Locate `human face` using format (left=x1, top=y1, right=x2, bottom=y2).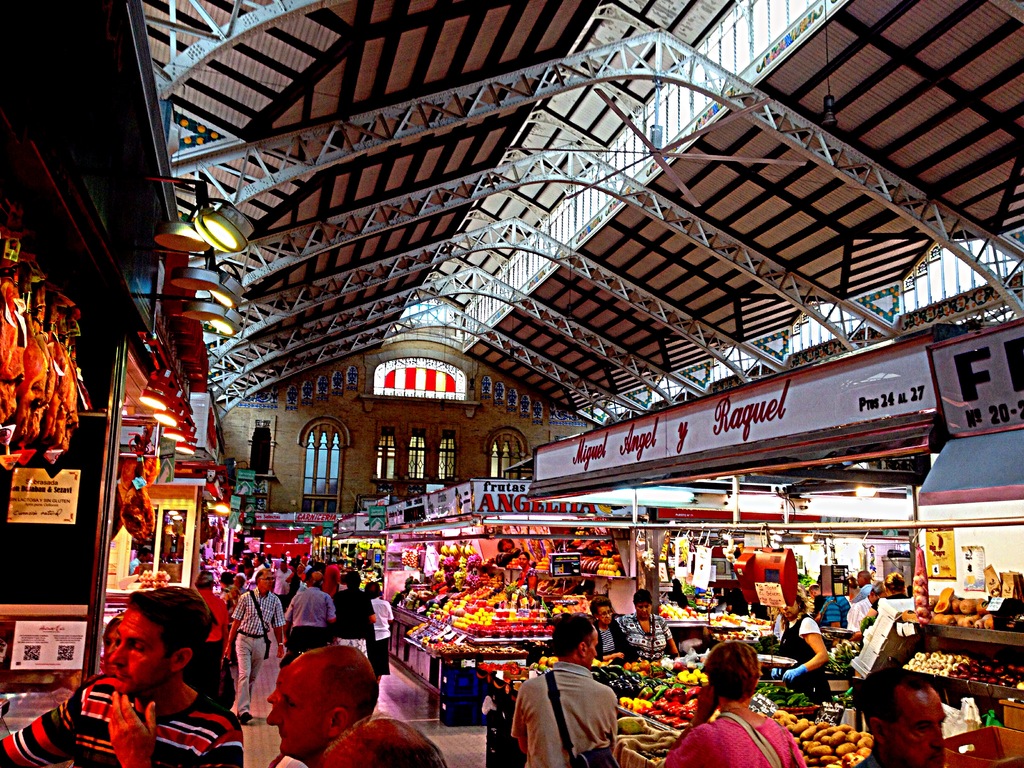
(left=266, top=662, right=326, bottom=756).
